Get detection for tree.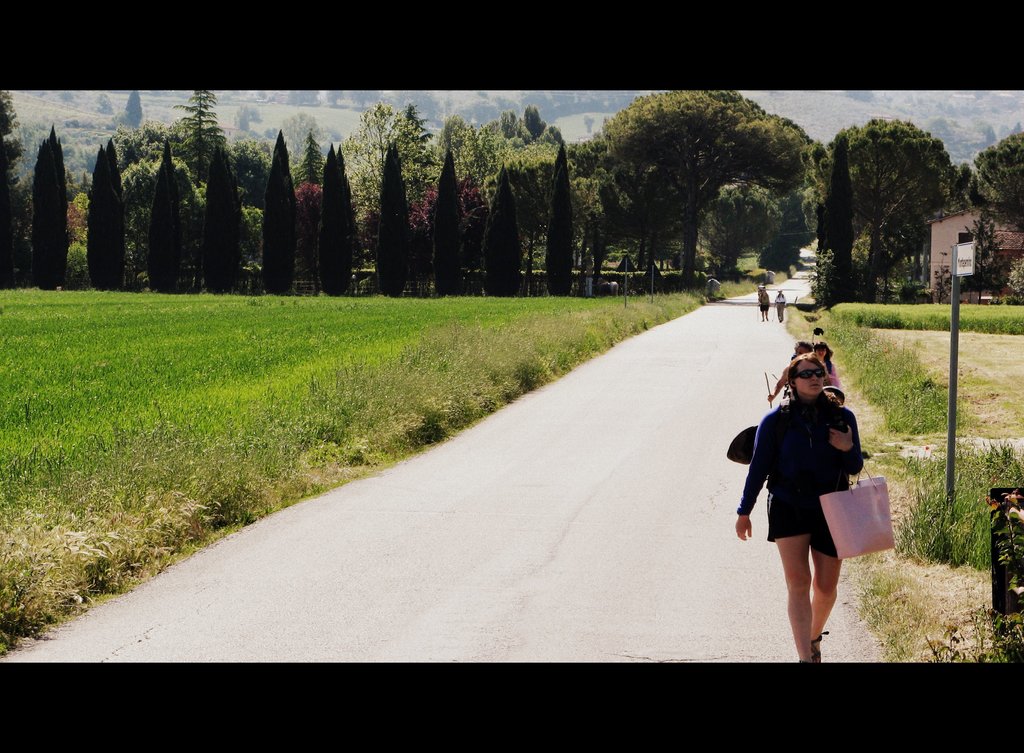
Detection: 692/182/760/316.
